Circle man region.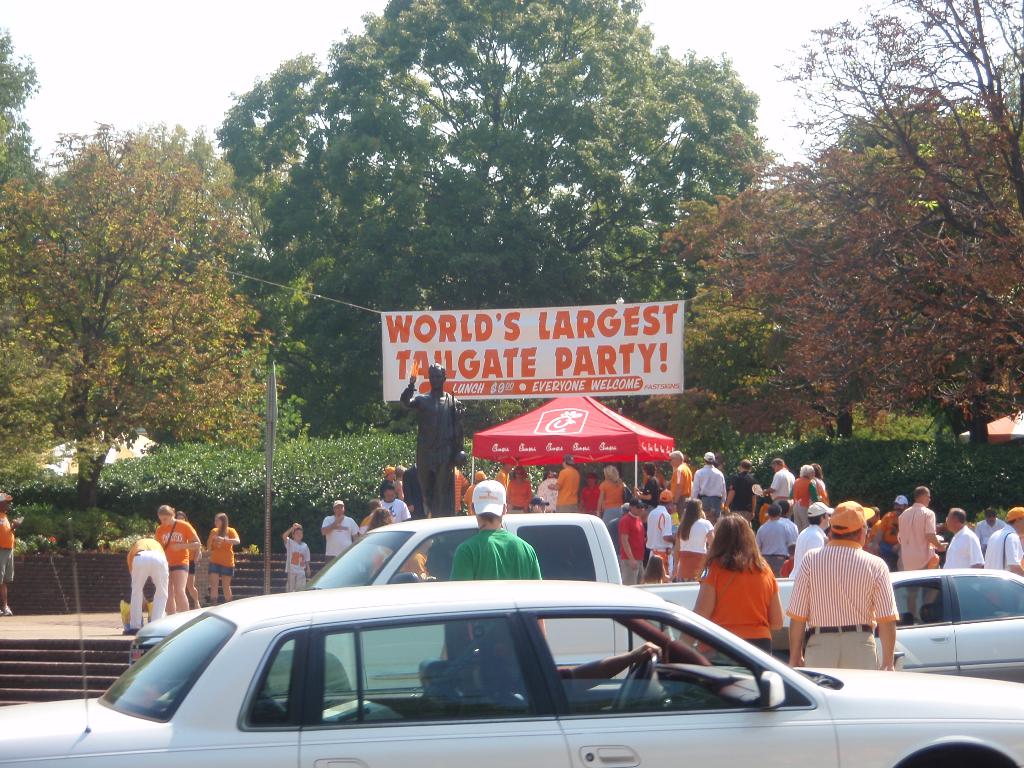
Region: x1=792 y1=506 x2=828 y2=570.
